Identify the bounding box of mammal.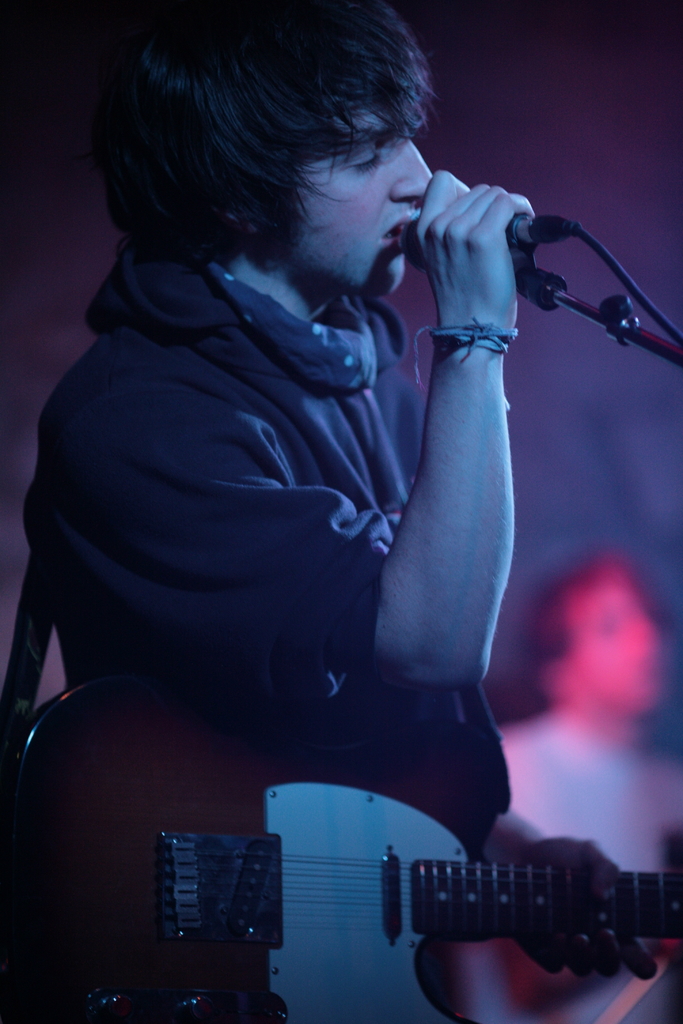
{"x1": 0, "y1": 2, "x2": 646, "y2": 1023}.
